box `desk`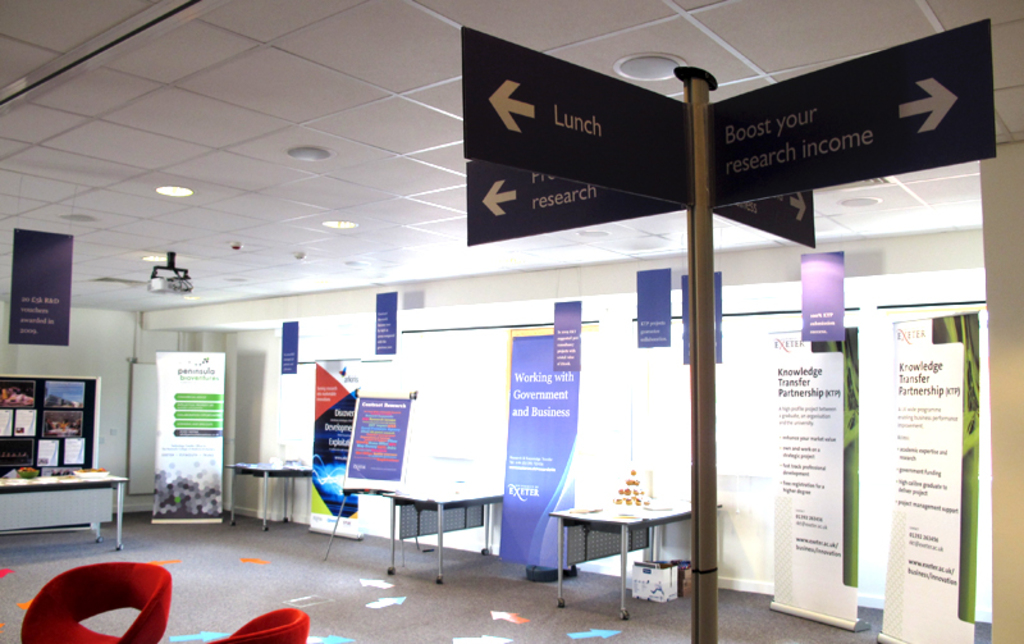
locate(544, 488, 732, 618)
